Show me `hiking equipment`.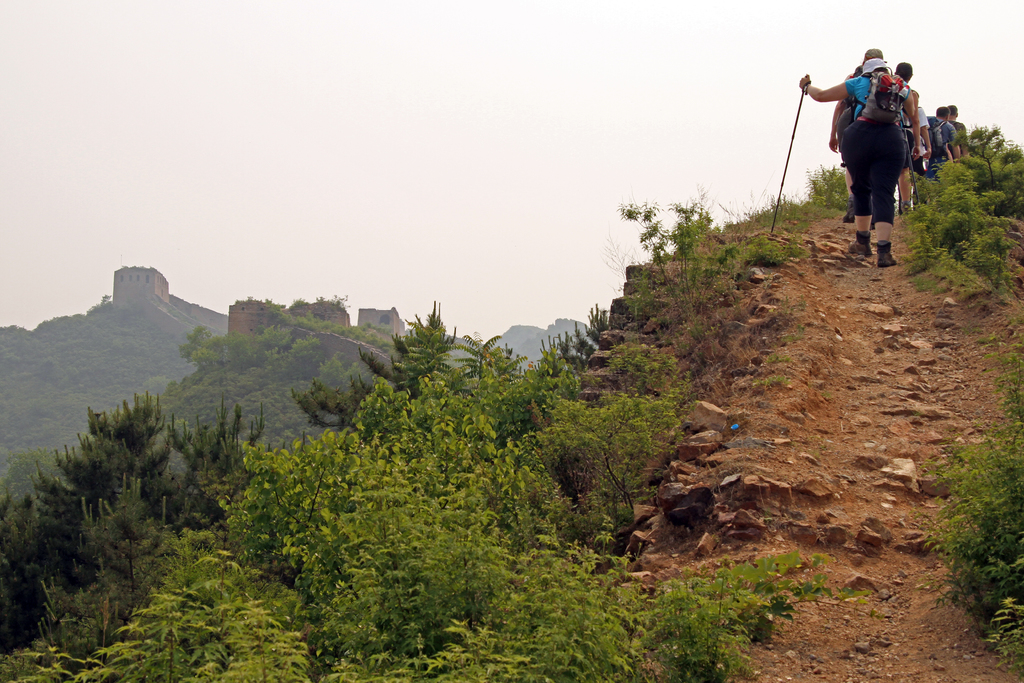
`hiking equipment` is here: <box>925,120,947,159</box>.
